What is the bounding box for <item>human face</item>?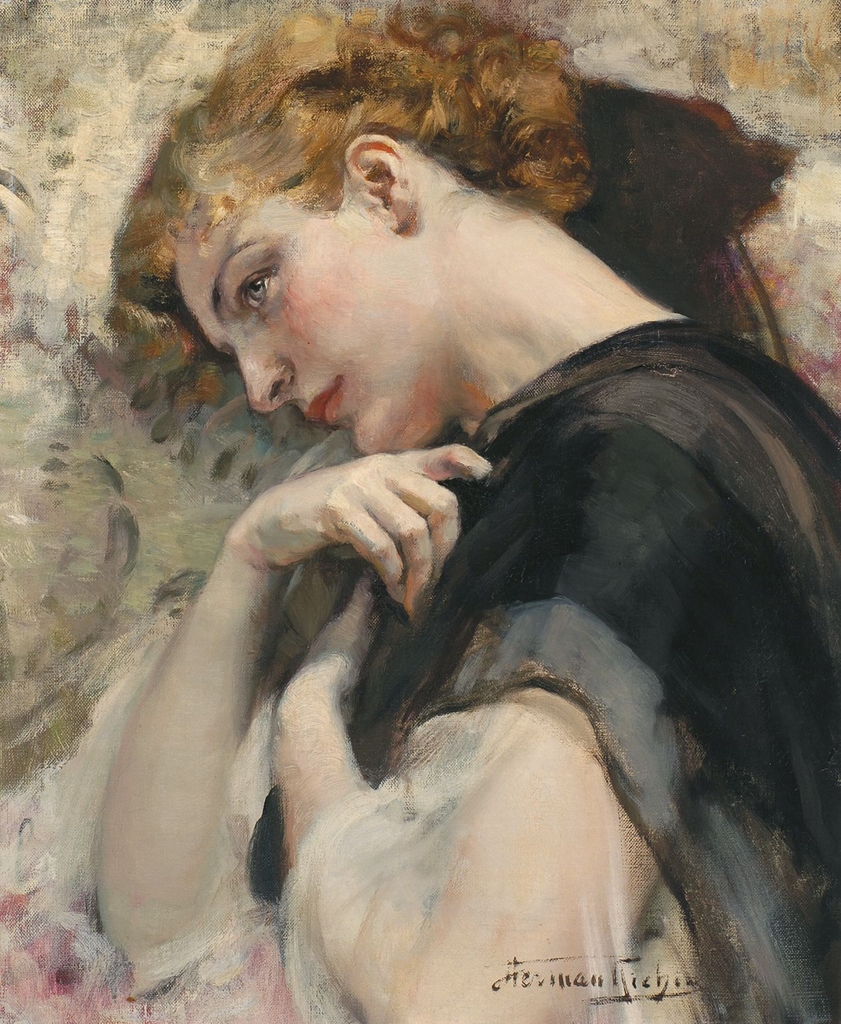
BBox(170, 226, 387, 450).
